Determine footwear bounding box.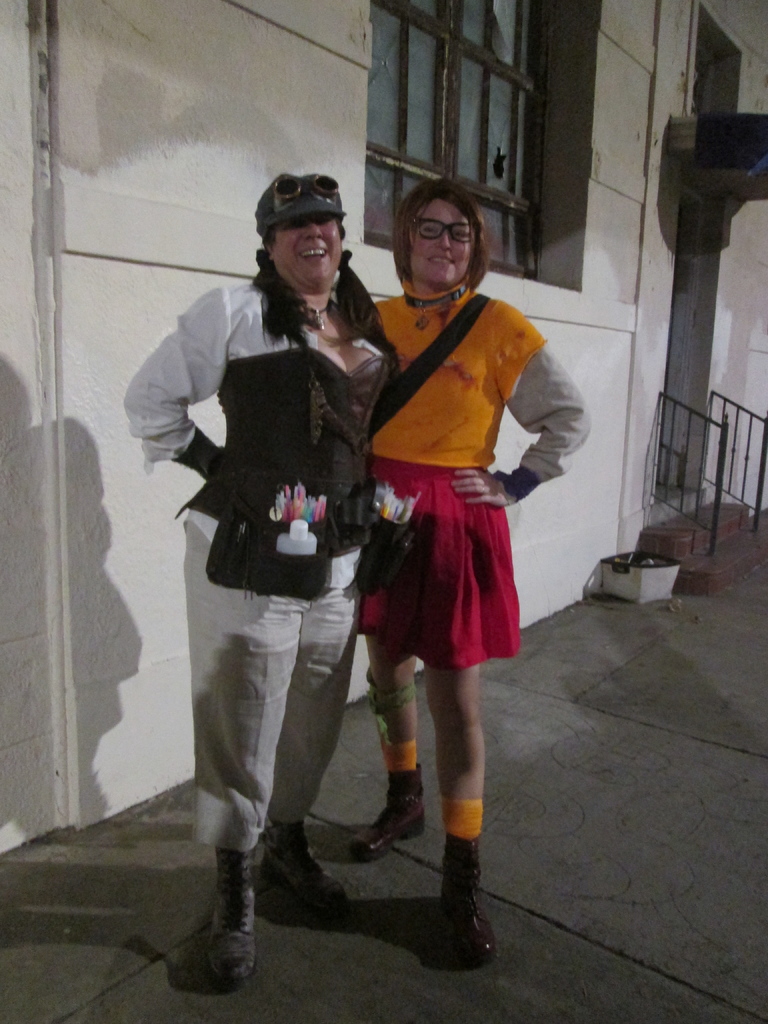
Determined: {"x1": 216, "y1": 848, "x2": 253, "y2": 979}.
